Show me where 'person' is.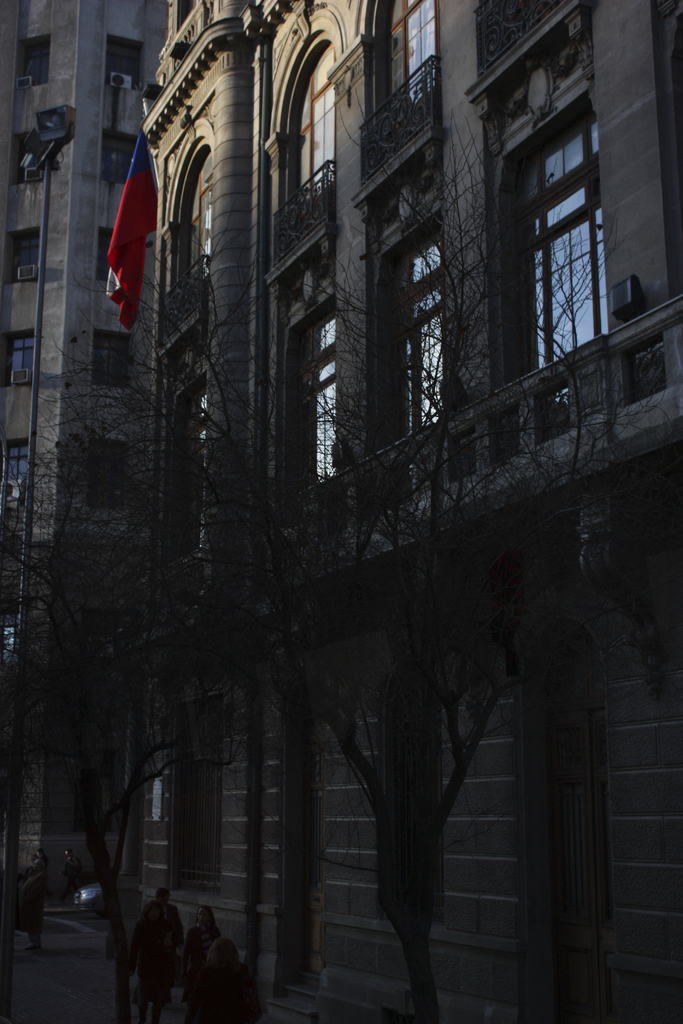
'person' is at (left=179, top=937, right=265, bottom=1023).
